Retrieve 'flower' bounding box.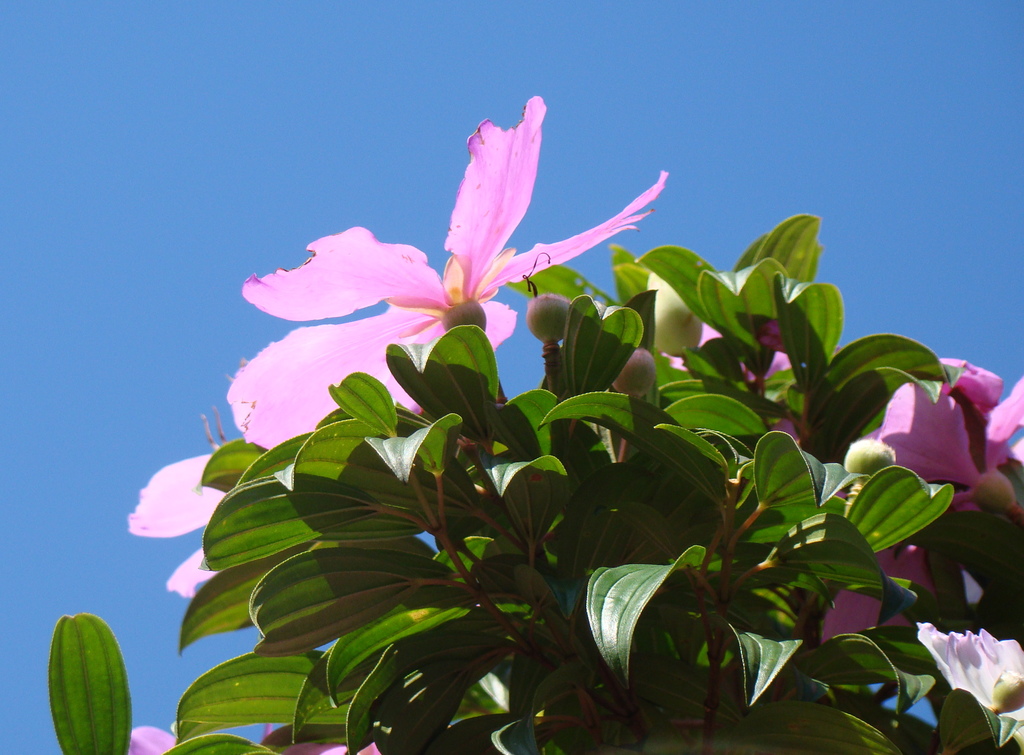
Bounding box: x1=126 y1=406 x2=232 y2=604.
